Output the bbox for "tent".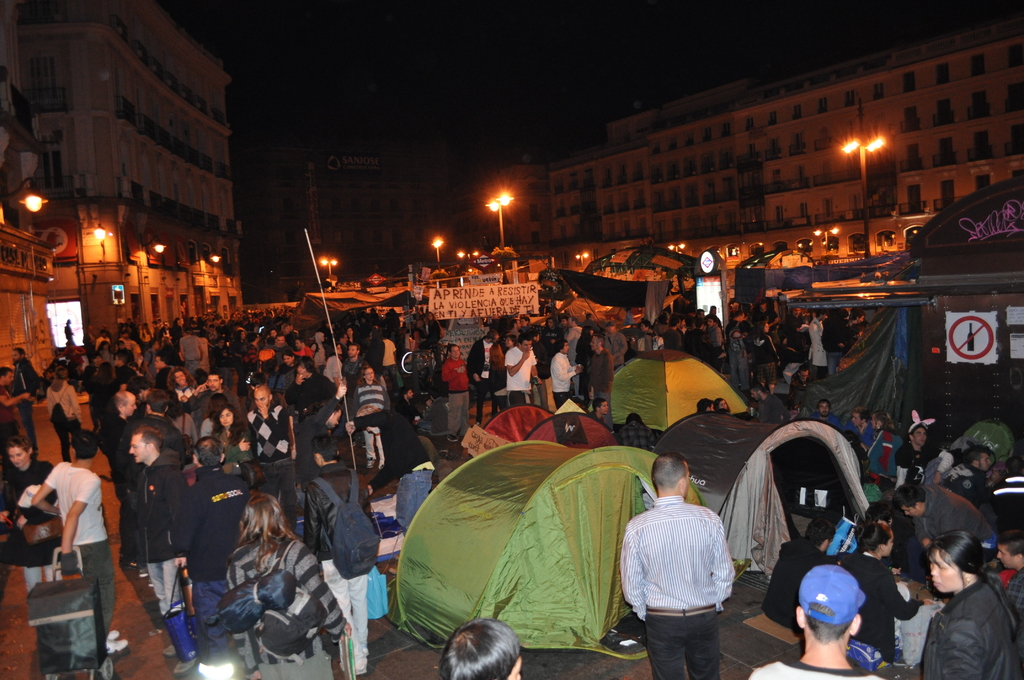
{"left": 400, "top": 441, "right": 697, "bottom": 654}.
